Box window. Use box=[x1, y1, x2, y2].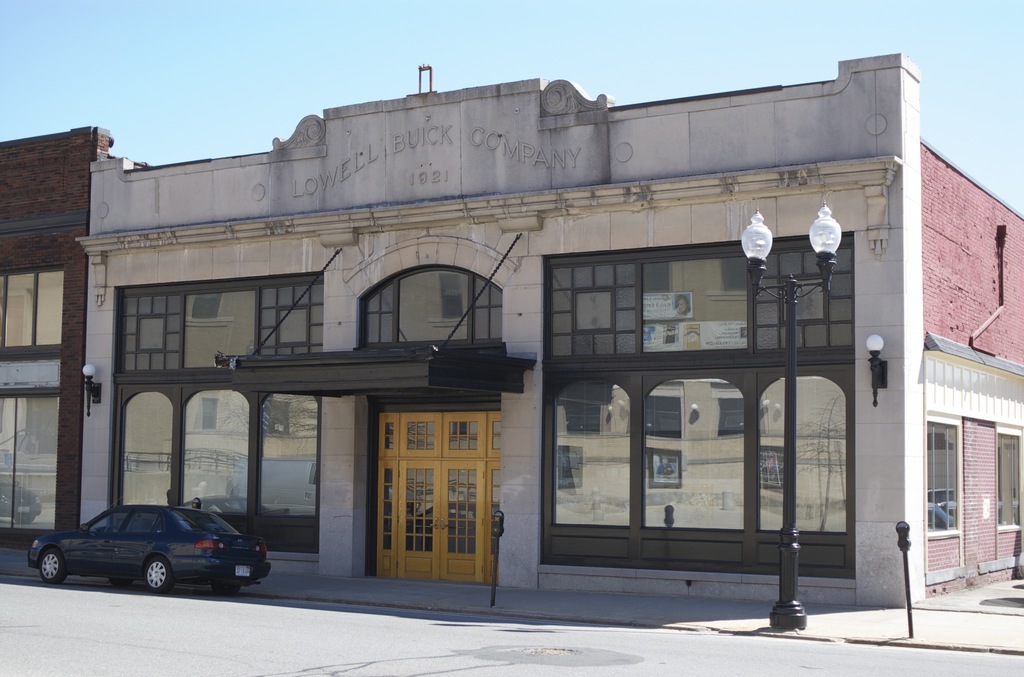
box=[179, 389, 246, 514].
